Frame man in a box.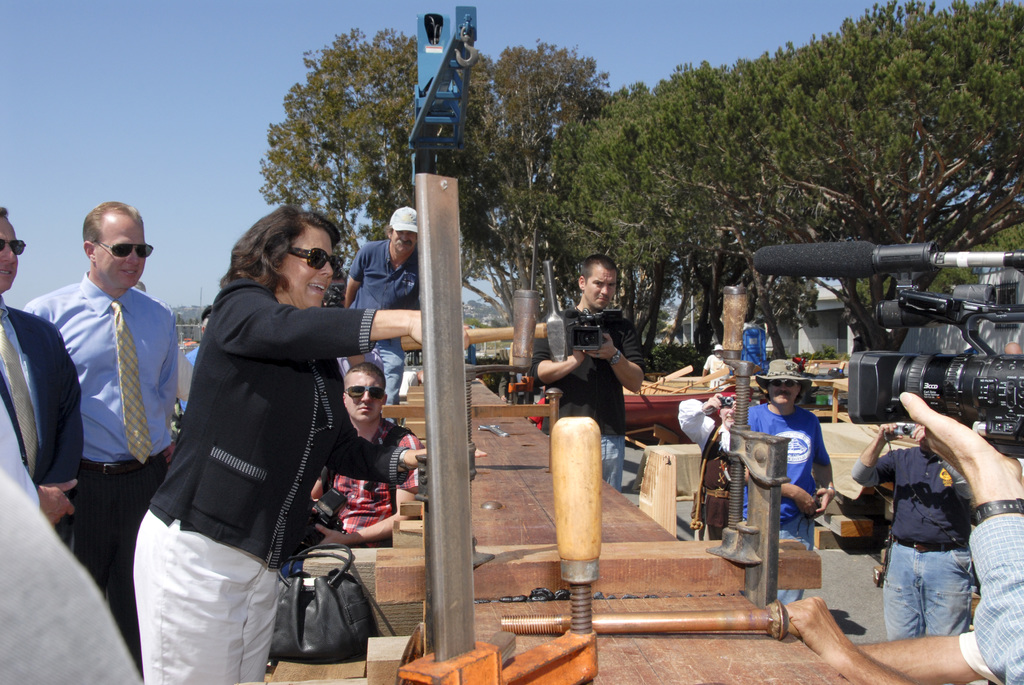
[20, 166, 180, 645].
